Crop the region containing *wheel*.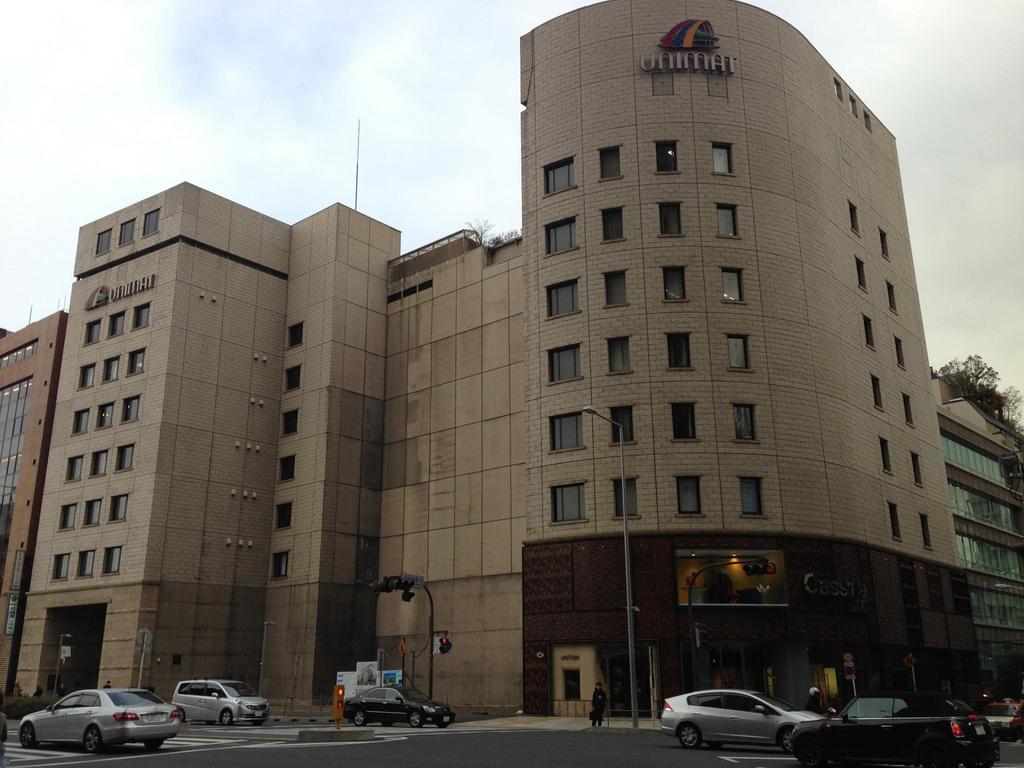
Crop region: [779, 724, 794, 755].
